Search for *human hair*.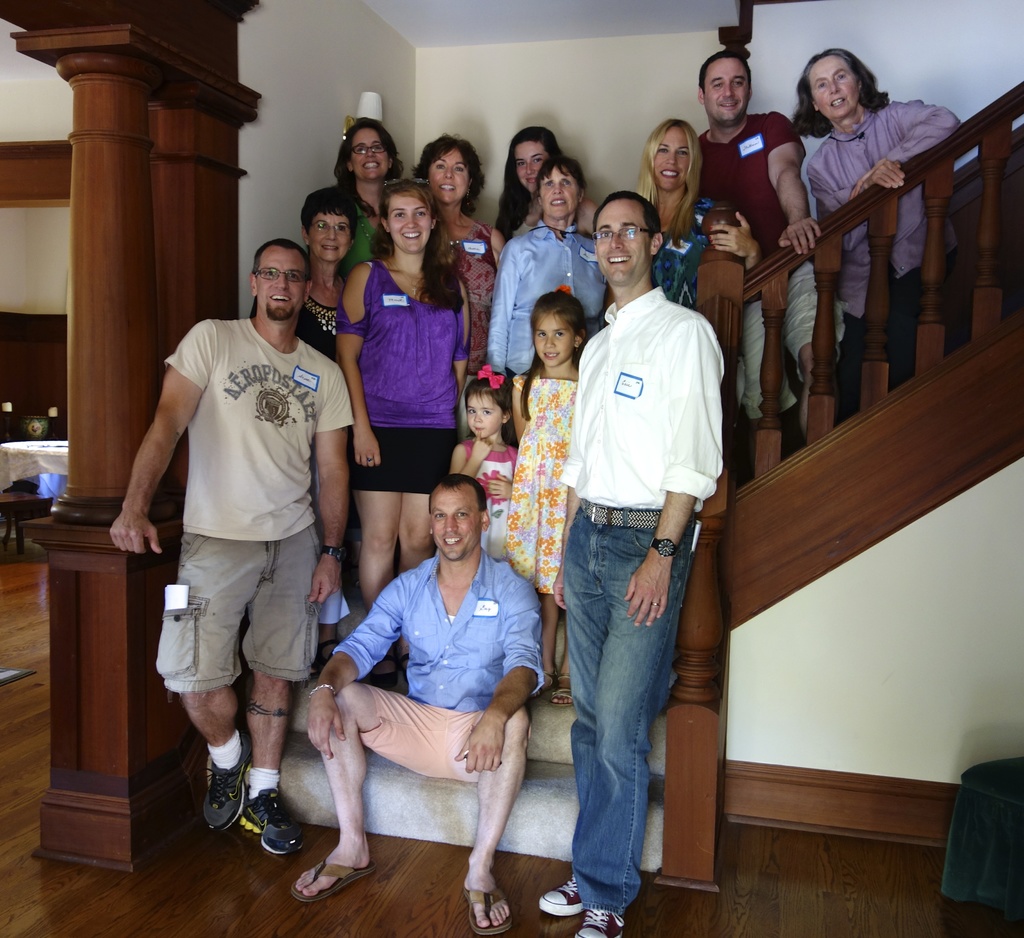
Found at locate(372, 181, 467, 315).
